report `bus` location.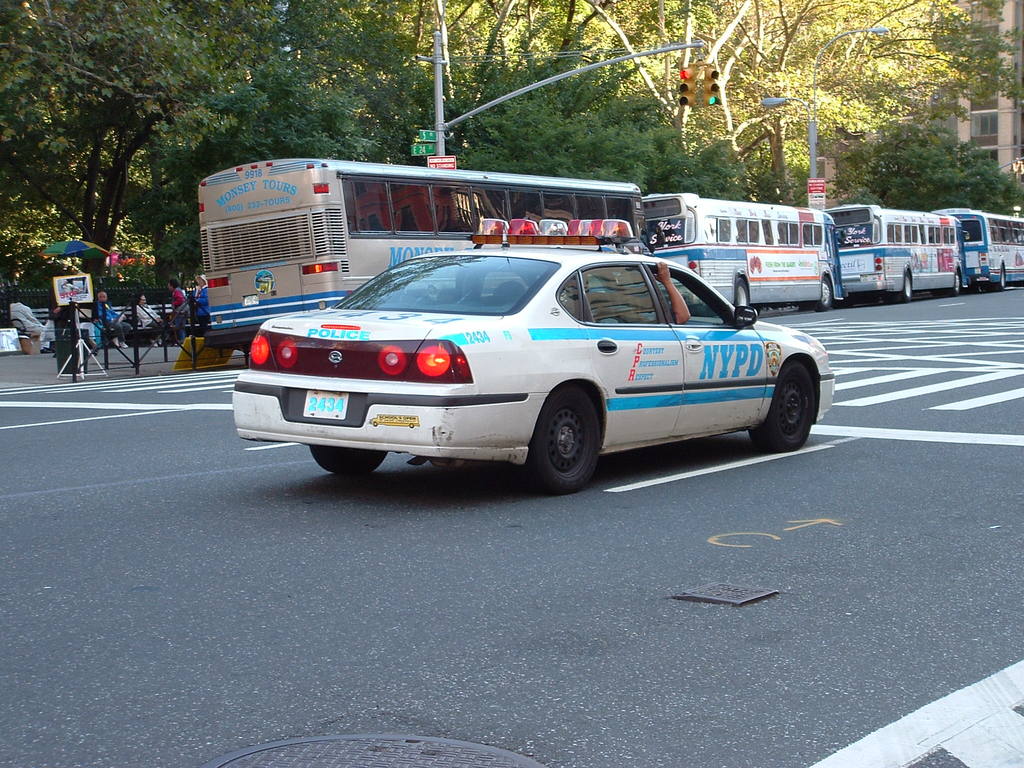
Report: [x1=935, y1=209, x2=1023, y2=288].
